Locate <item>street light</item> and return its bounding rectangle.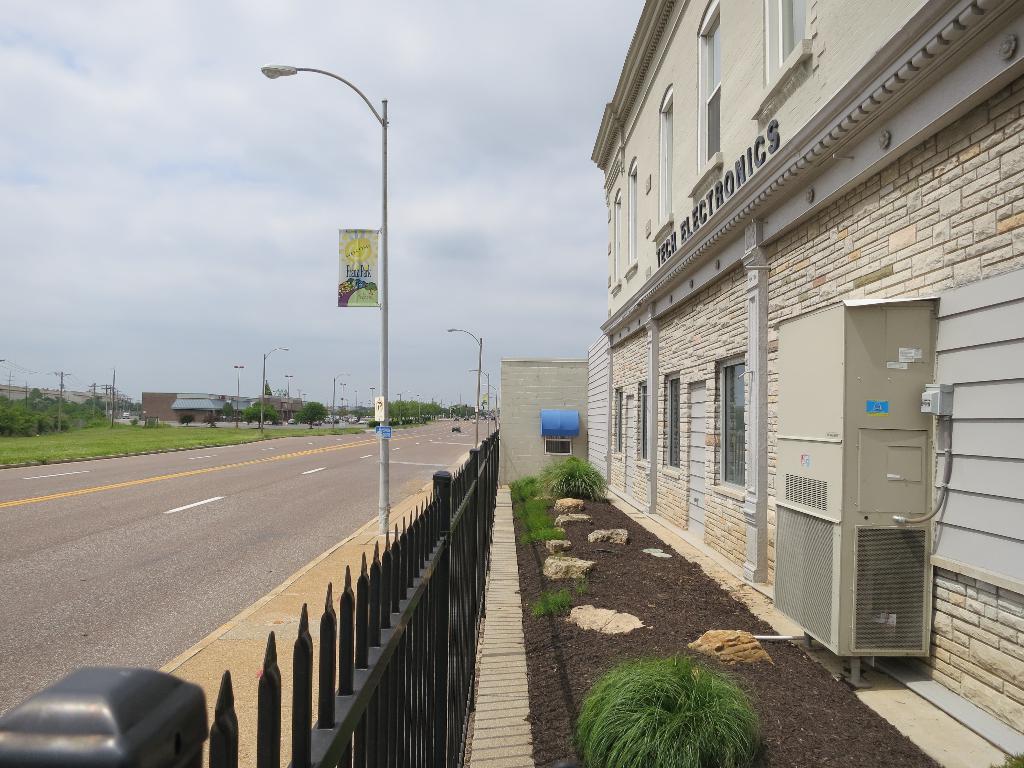
{"left": 303, "top": 392, "right": 307, "bottom": 403}.
